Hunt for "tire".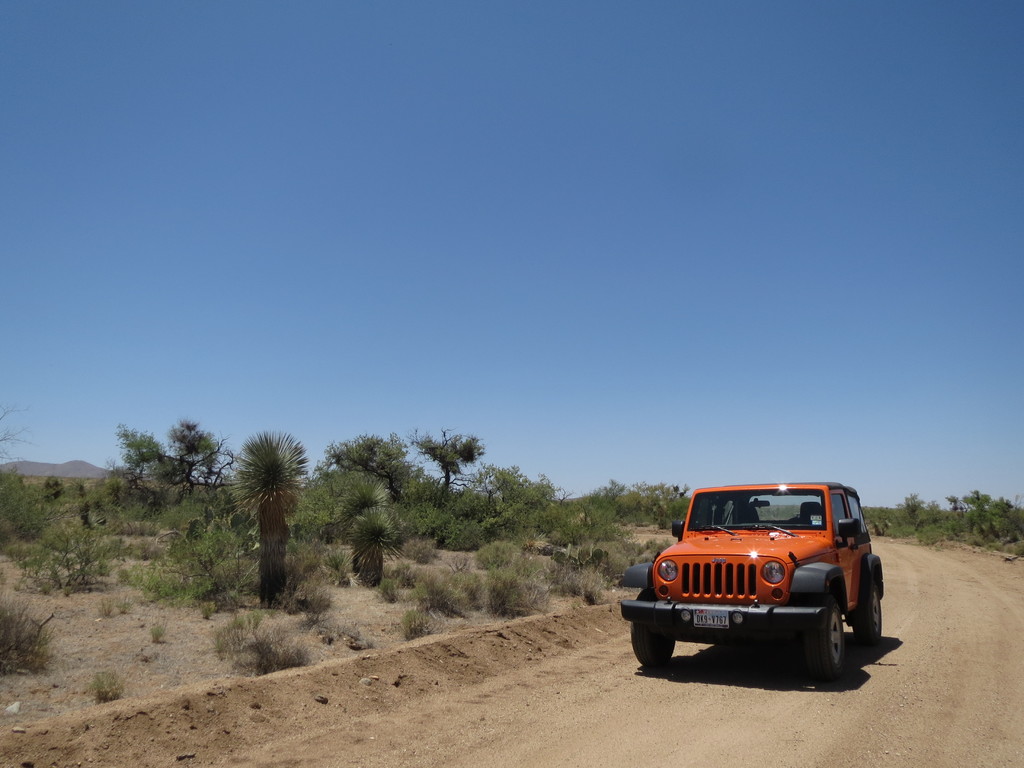
Hunted down at crop(801, 598, 854, 678).
